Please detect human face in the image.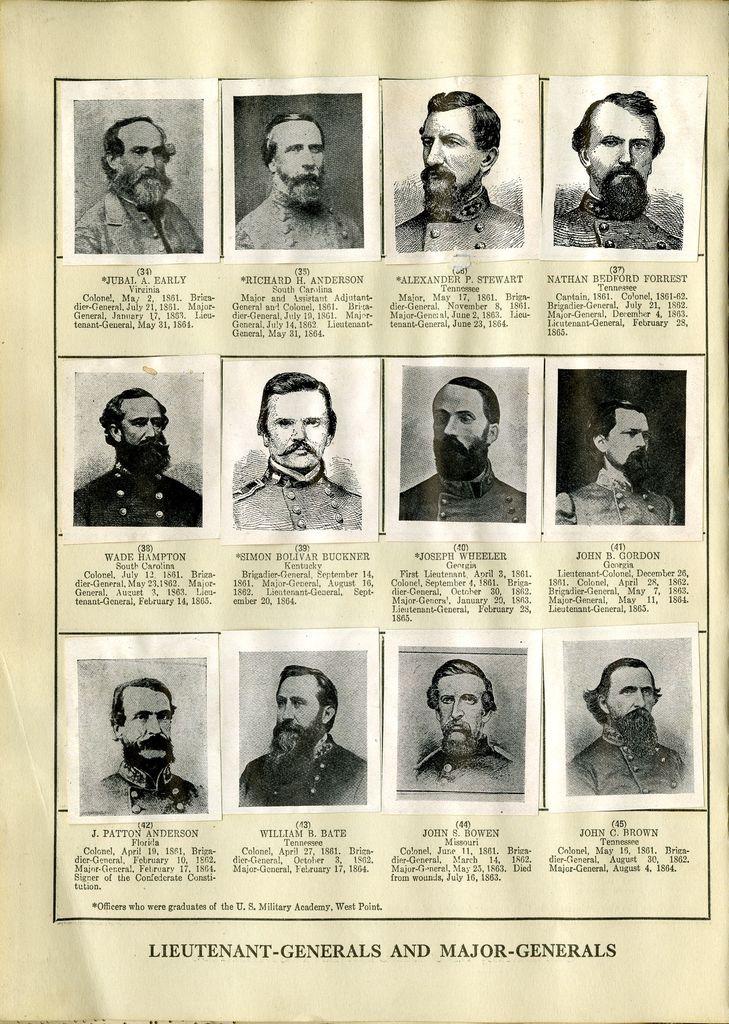
select_region(438, 686, 485, 762).
